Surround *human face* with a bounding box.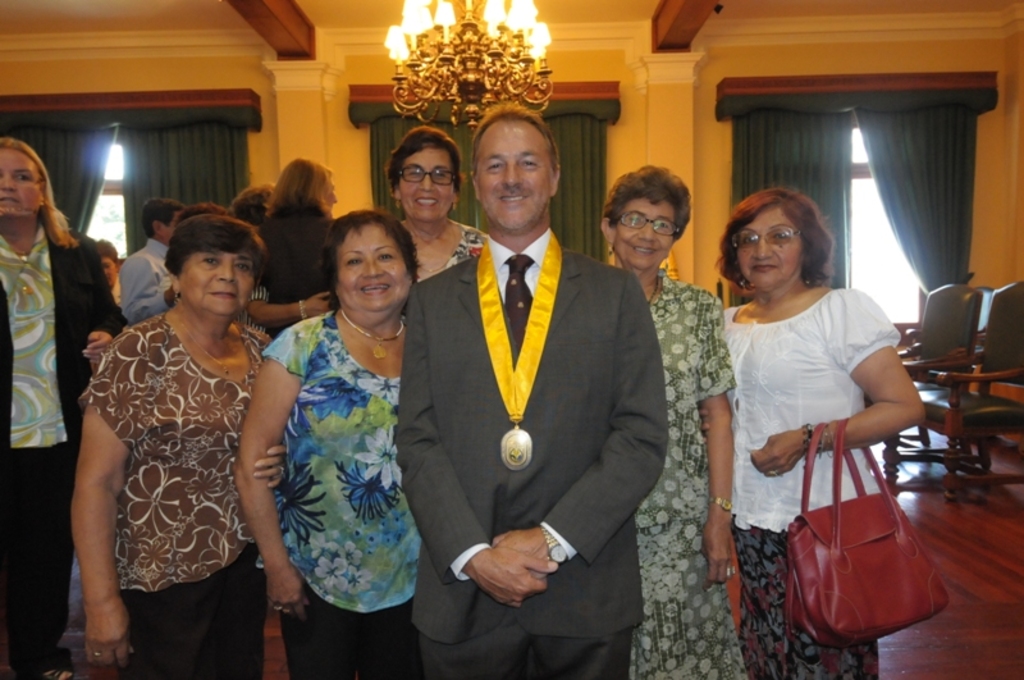
(left=0, top=155, right=44, bottom=216).
